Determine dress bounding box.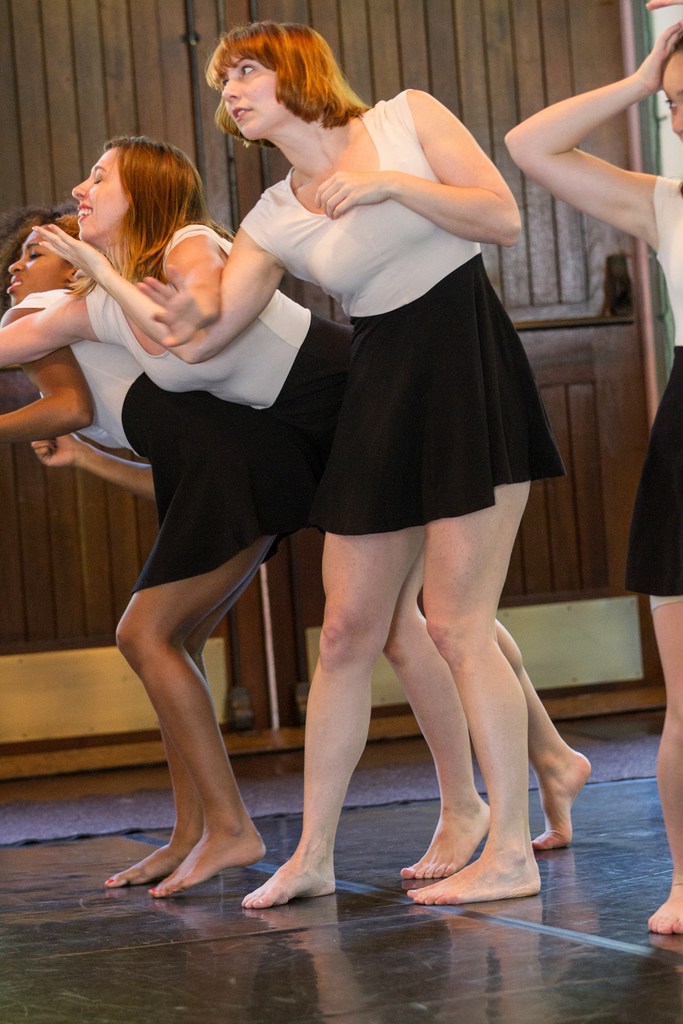
Determined: rect(620, 173, 682, 600).
